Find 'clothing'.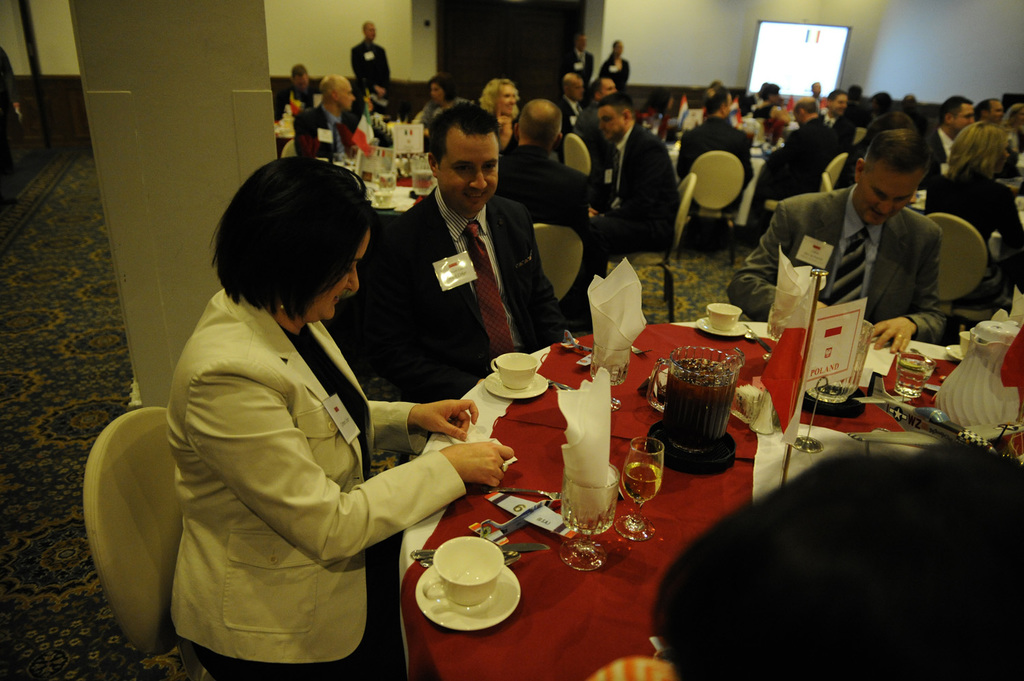
741 94 756 114.
